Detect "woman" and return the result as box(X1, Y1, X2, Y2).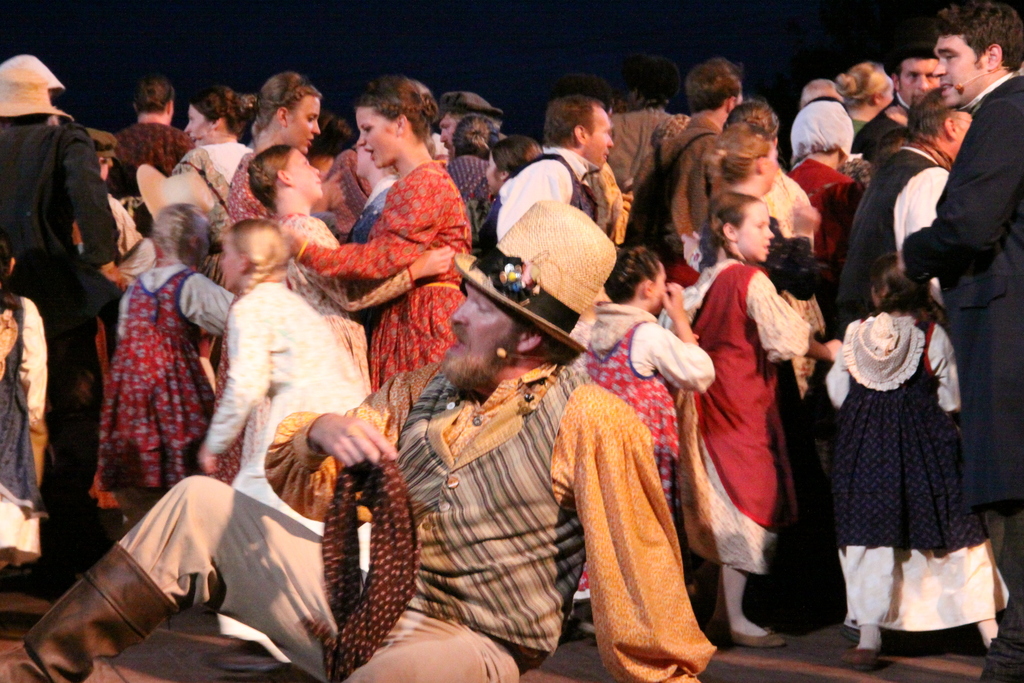
box(285, 74, 479, 397).
